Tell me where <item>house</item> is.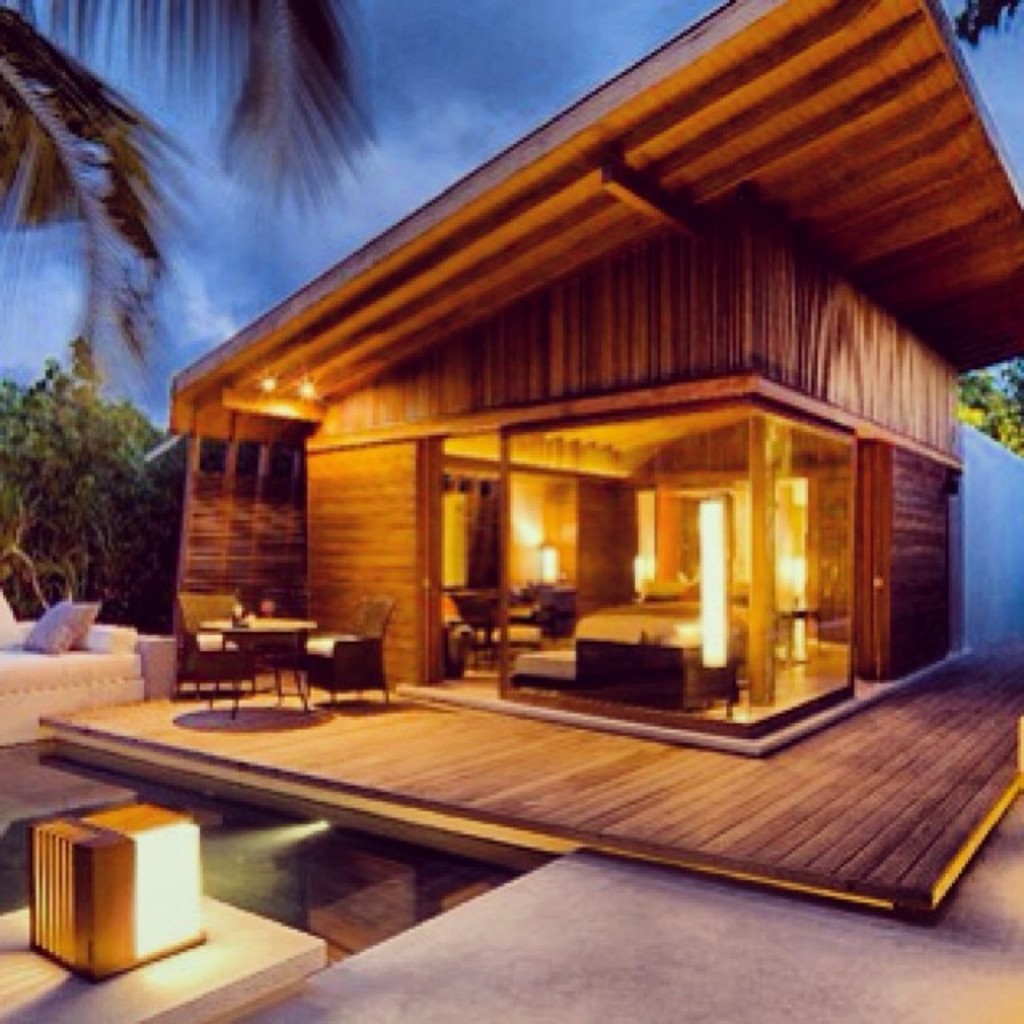
<item>house</item> is at rect(53, 0, 1022, 936).
